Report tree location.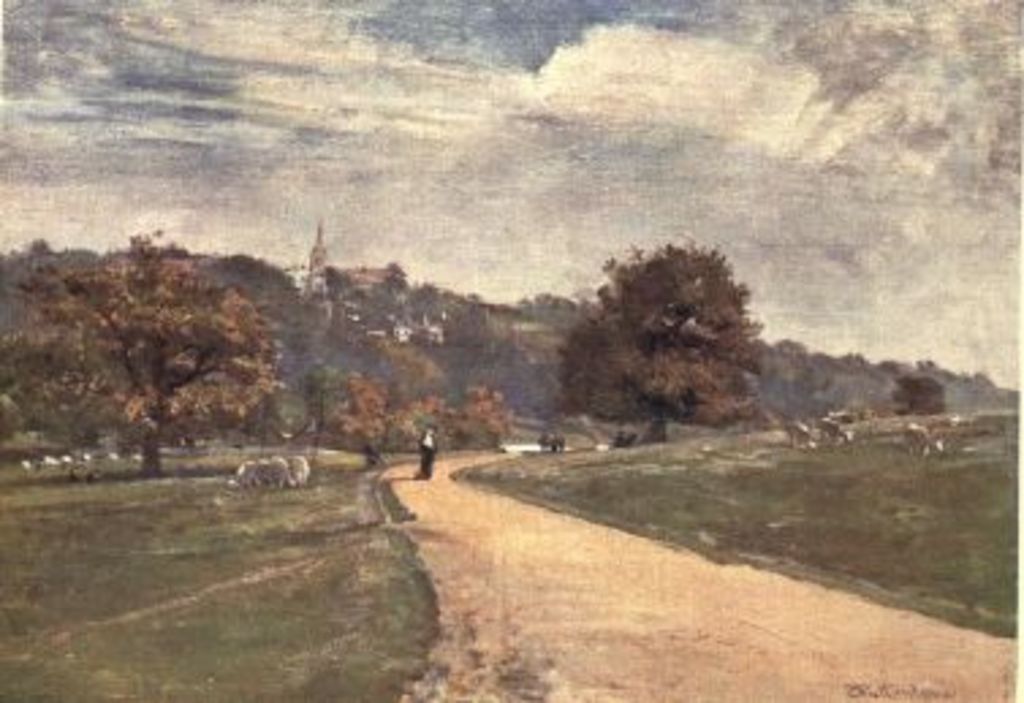
Report: (left=337, top=372, right=399, bottom=464).
